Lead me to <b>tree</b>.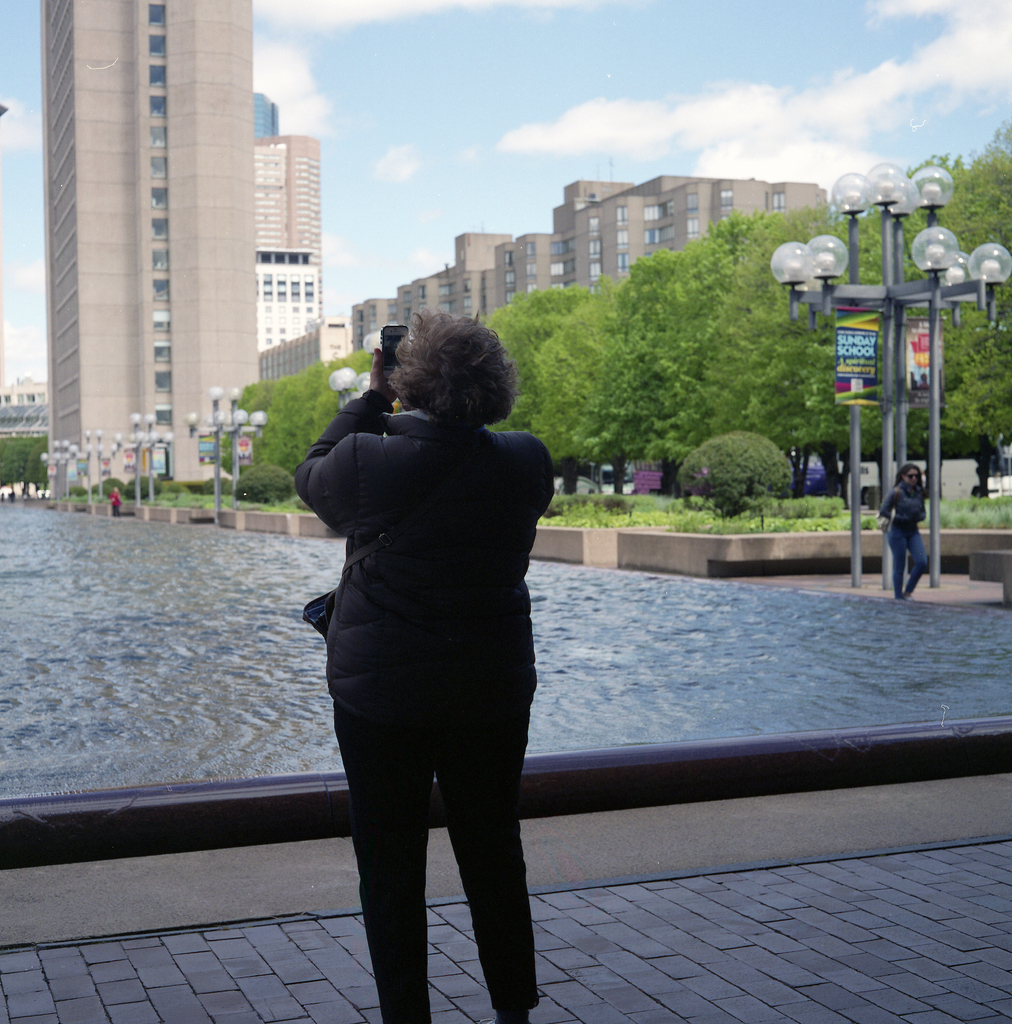
Lead to (484, 288, 589, 490).
